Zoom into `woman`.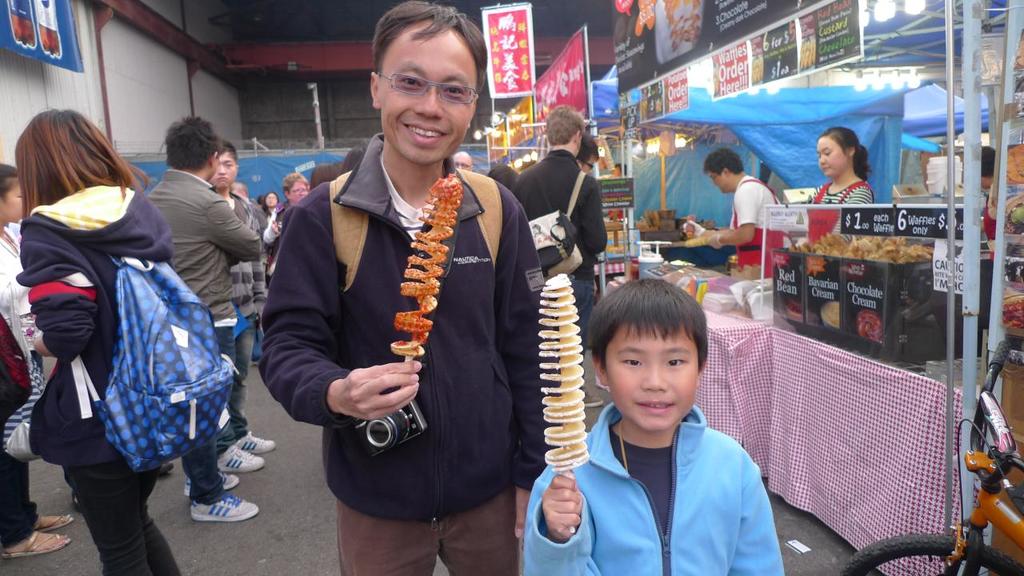
Zoom target: left=17, top=109, right=240, bottom=575.
